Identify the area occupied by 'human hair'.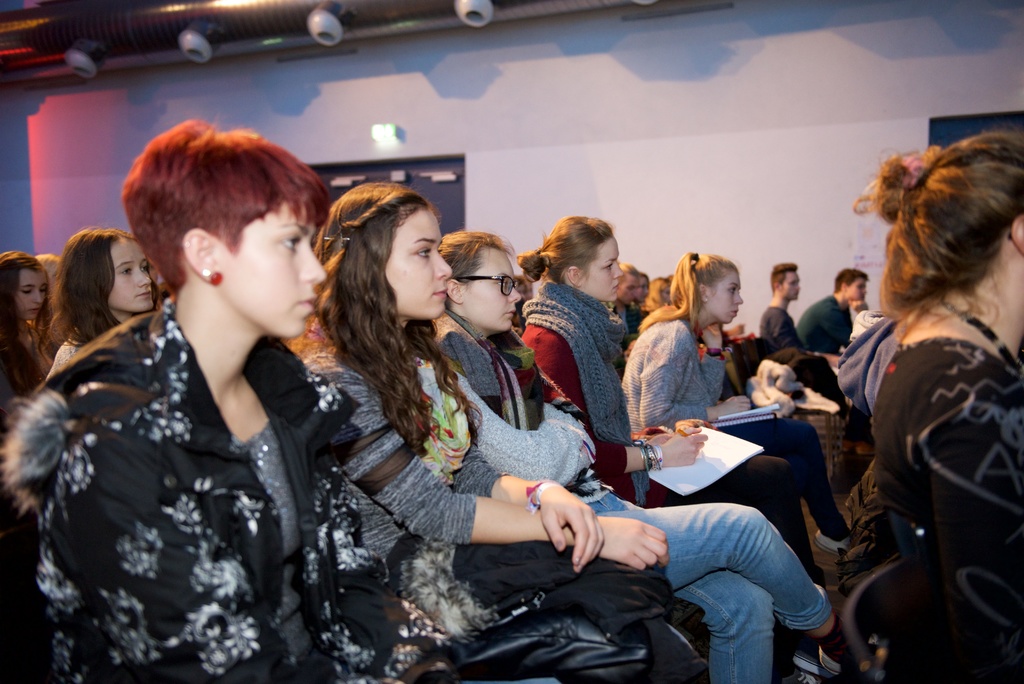
Area: [x1=645, y1=248, x2=740, y2=330].
